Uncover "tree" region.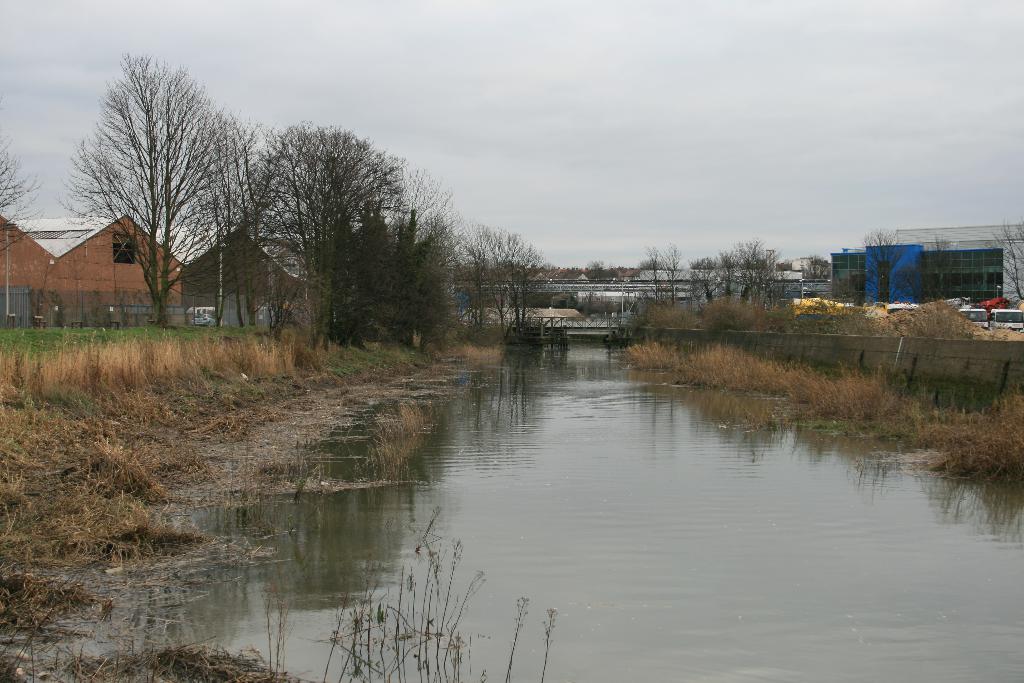
Uncovered: <box>982,215,1023,300</box>.
